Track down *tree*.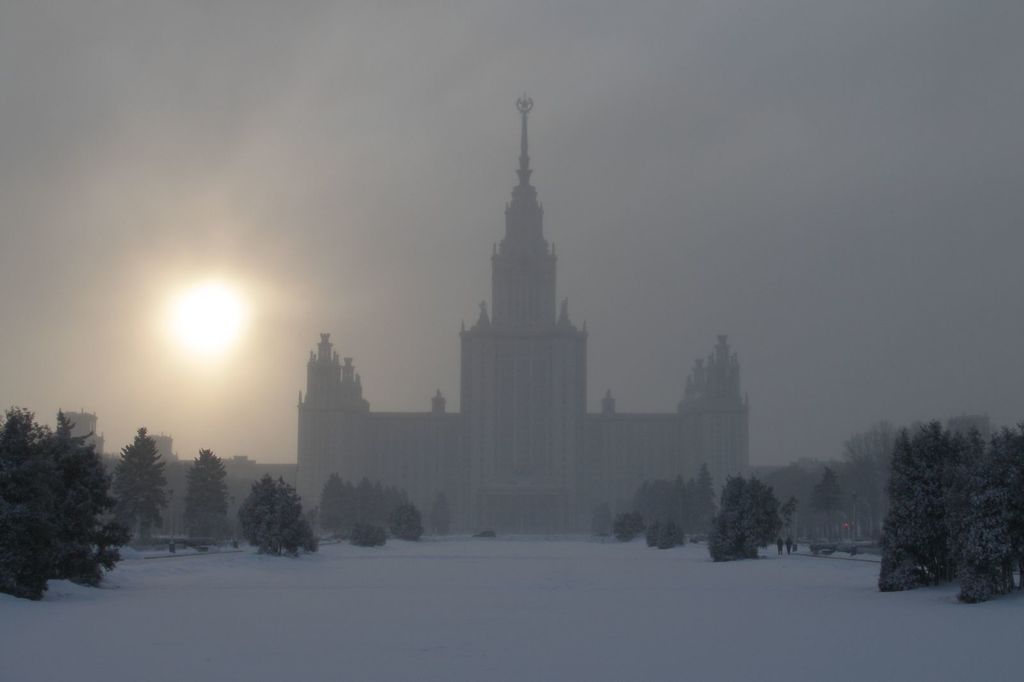
Tracked to [919, 421, 956, 575].
